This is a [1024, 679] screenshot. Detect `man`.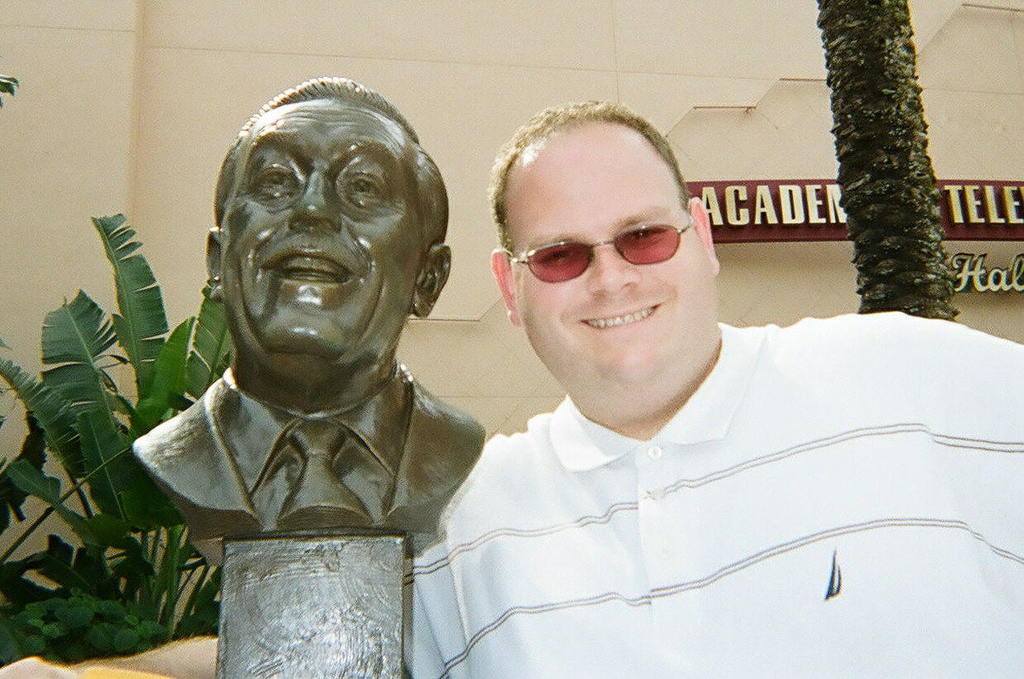
(403, 96, 1023, 678).
